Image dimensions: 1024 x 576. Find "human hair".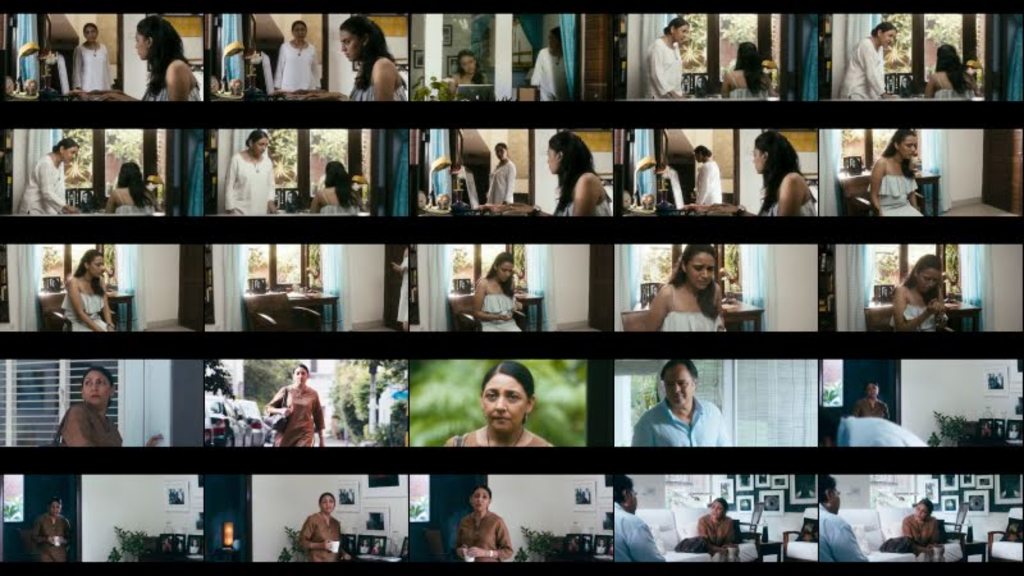
detection(49, 497, 63, 512).
